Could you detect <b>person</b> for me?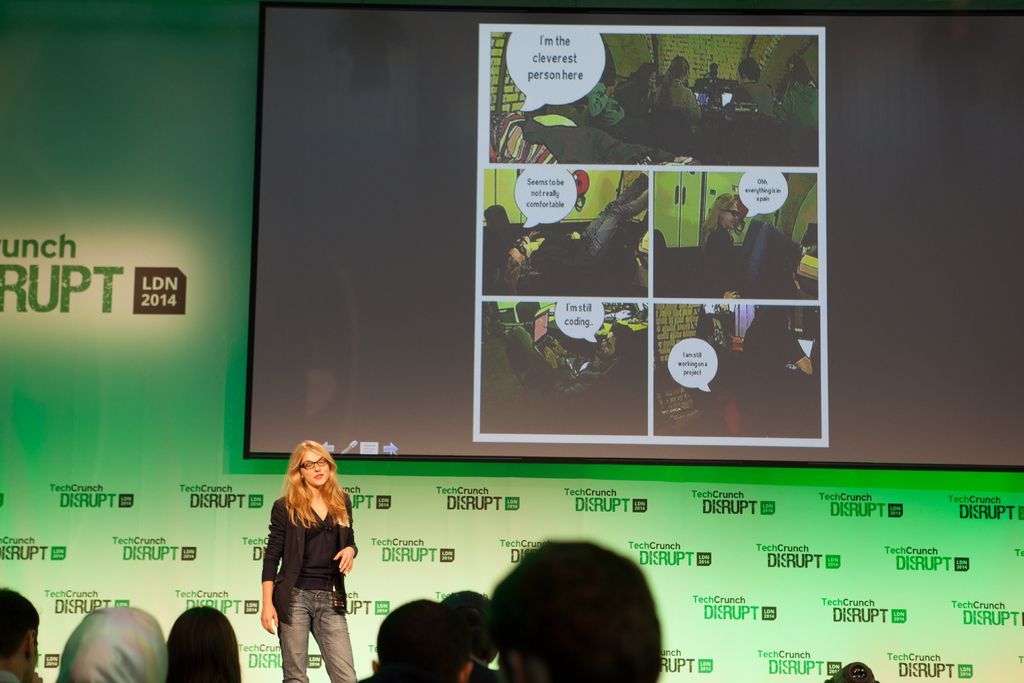
Detection result: 486, 198, 537, 293.
